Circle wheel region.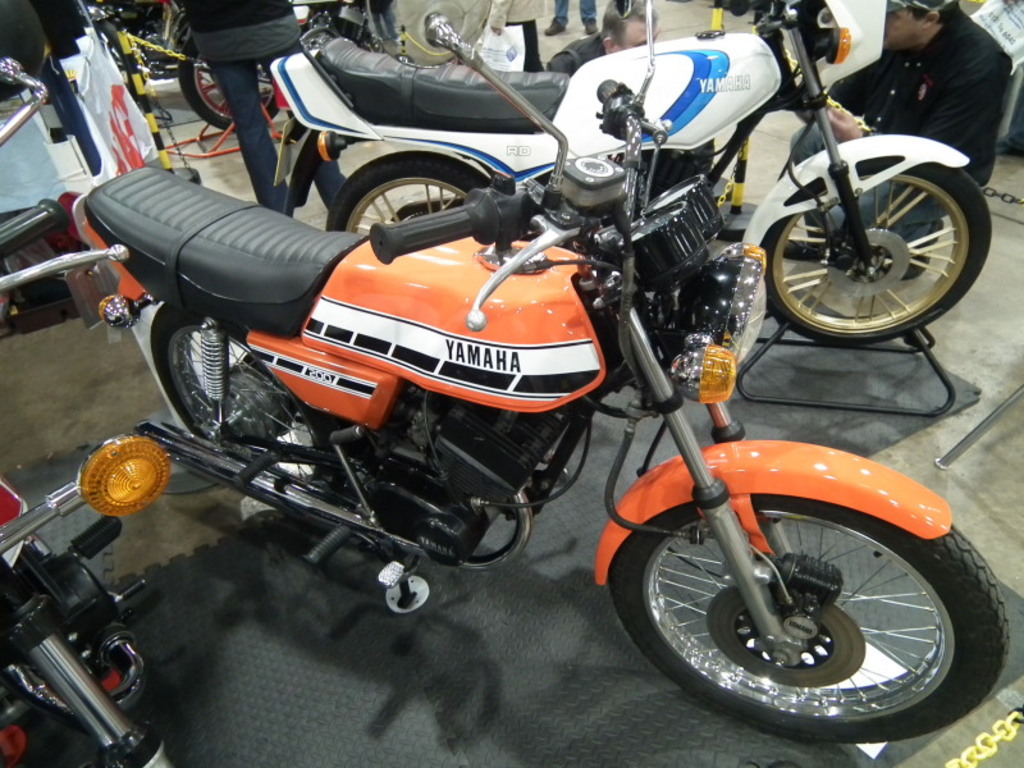
Region: crop(101, 20, 138, 100).
